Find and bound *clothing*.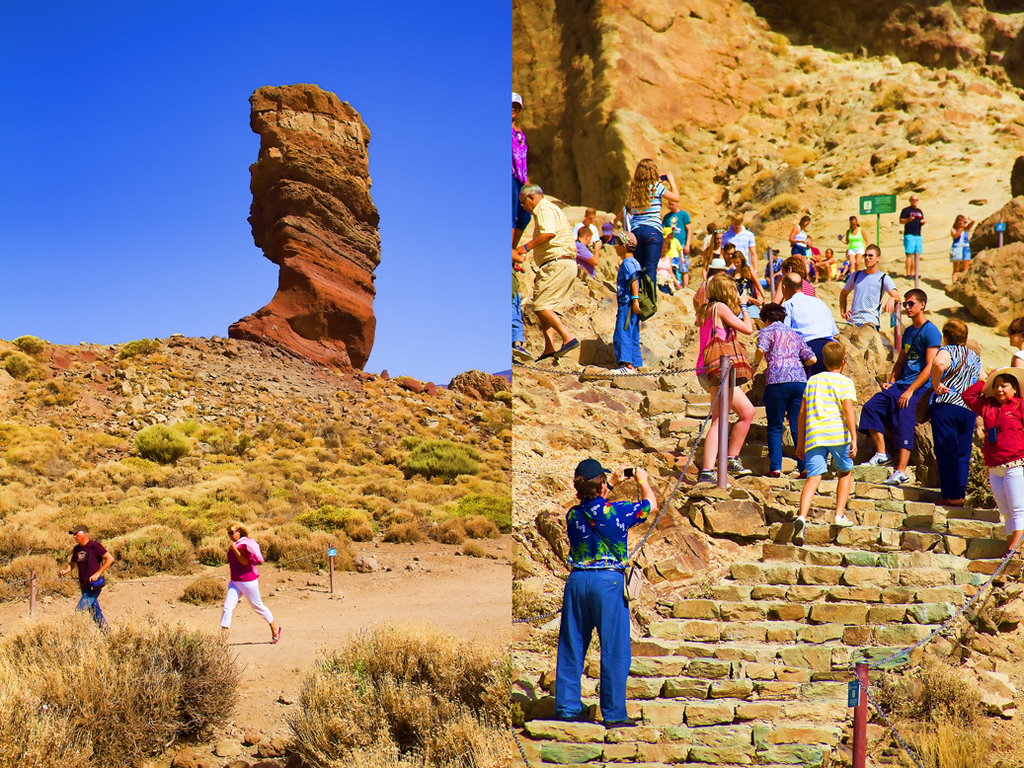
Bound: l=926, t=332, r=981, b=493.
